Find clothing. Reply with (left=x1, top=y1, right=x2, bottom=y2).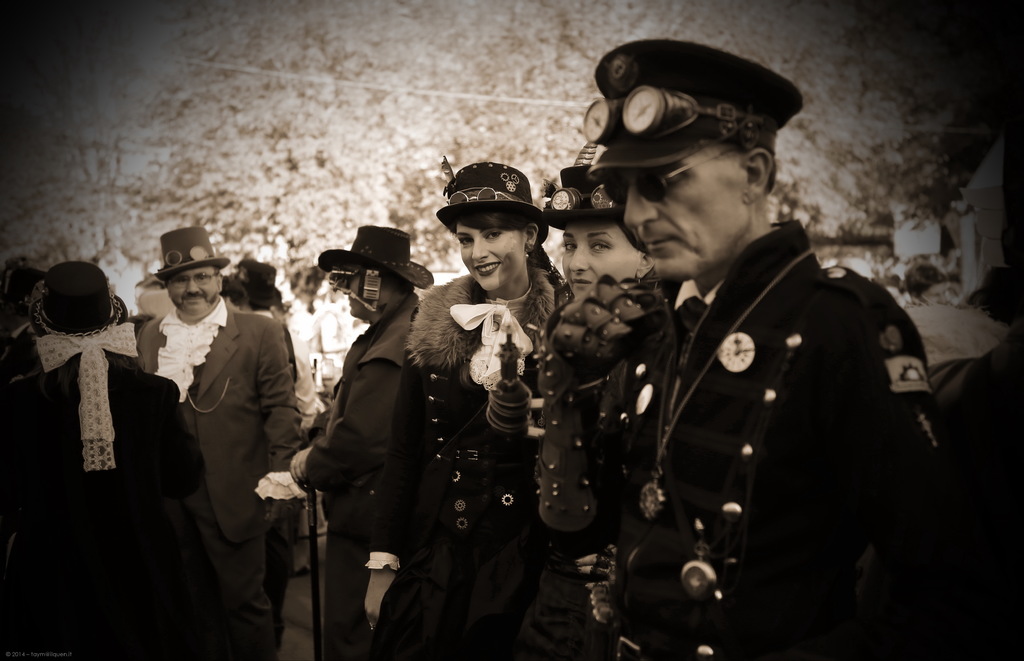
(left=142, top=299, right=305, bottom=655).
